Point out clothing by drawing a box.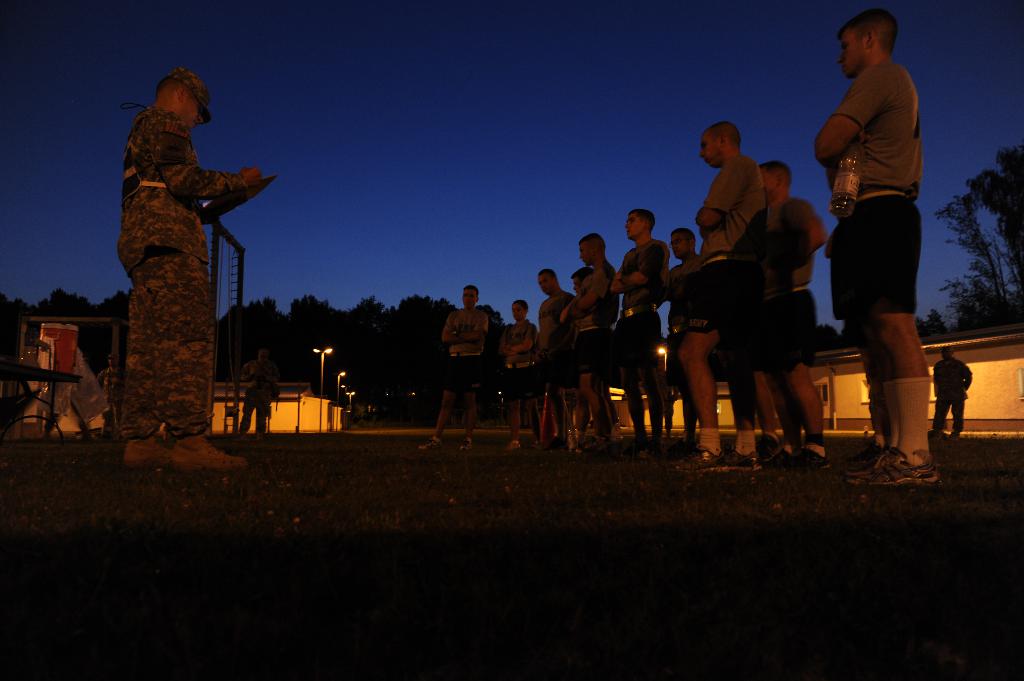
[left=662, top=250, right=700, bottom=364].
